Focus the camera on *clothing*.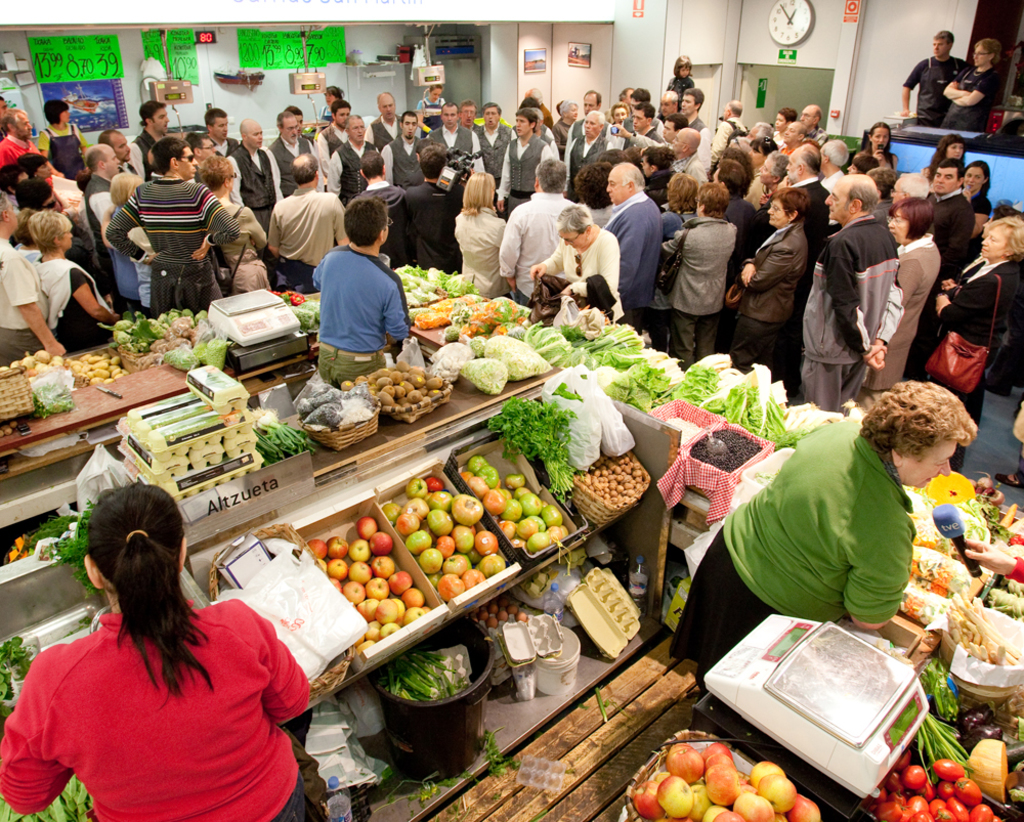
Focus region: {"left": 470, "top": 120, "right": 514, "bottom": 180}.
